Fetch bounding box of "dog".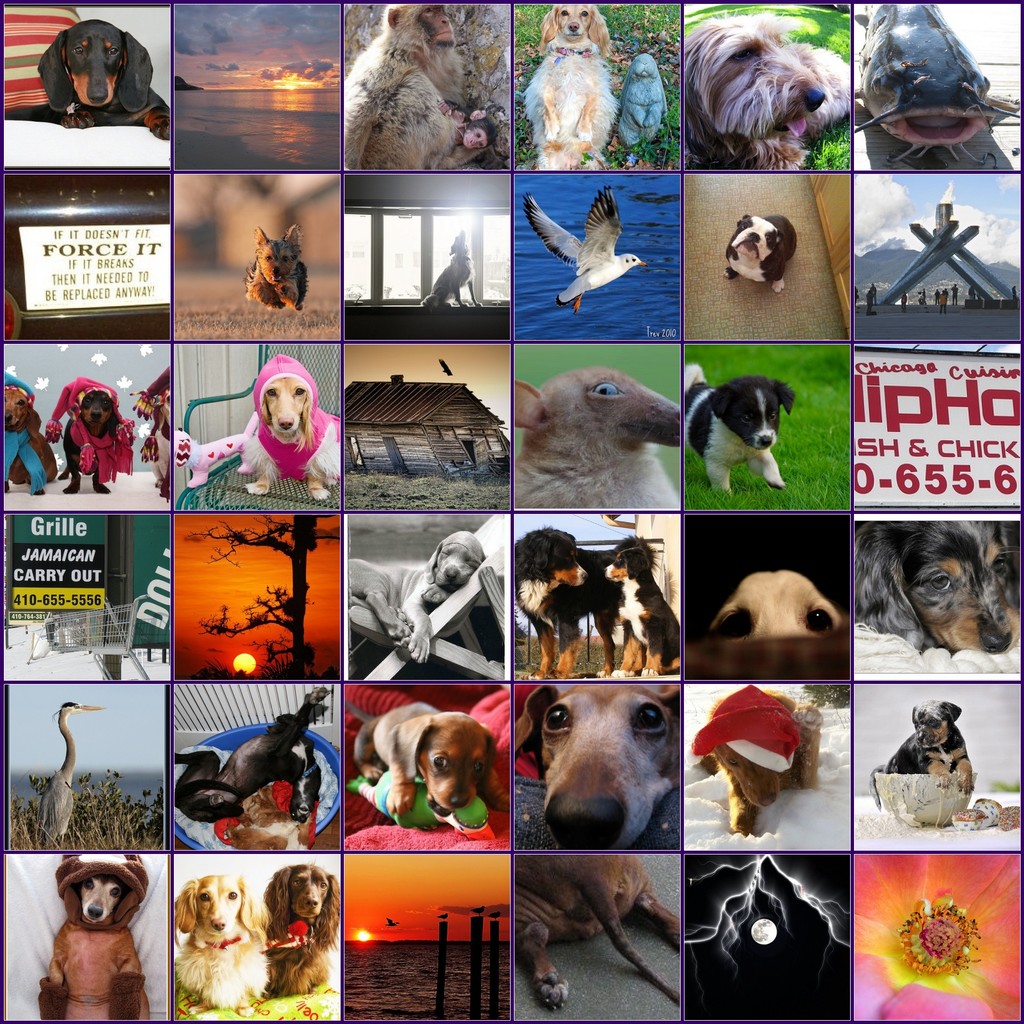
Bbox: select_region(512, 529, 629, 676).
